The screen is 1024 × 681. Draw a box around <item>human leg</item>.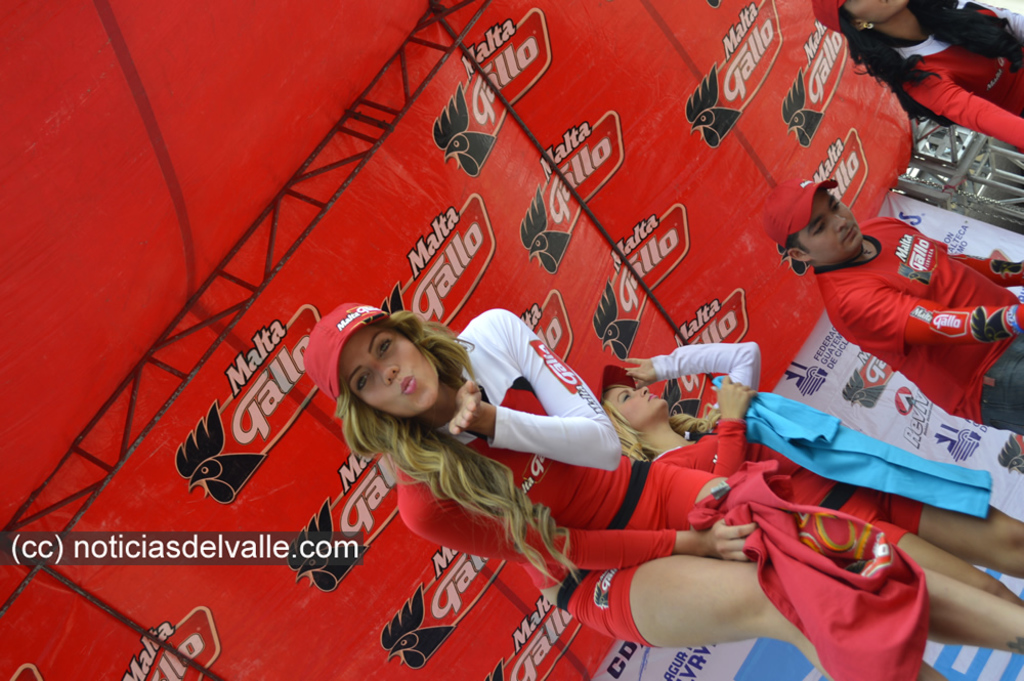
x1=835 y1=498 x2=1023 y2=603.
